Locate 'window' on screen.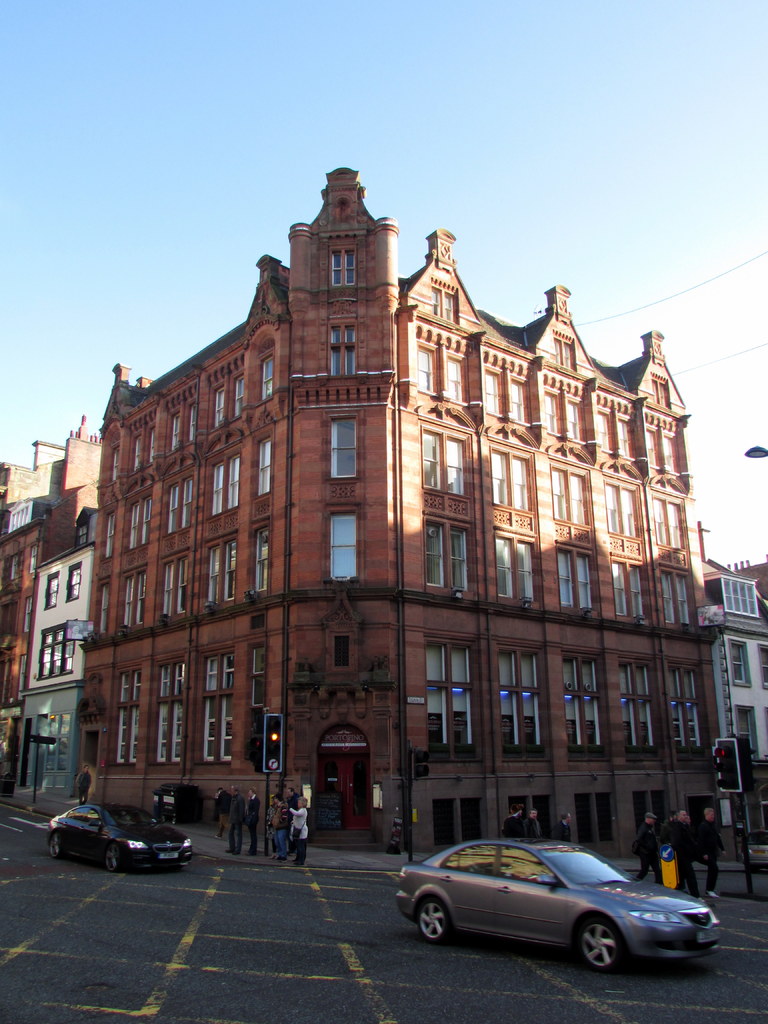
On screen at 424 520 473 594.
